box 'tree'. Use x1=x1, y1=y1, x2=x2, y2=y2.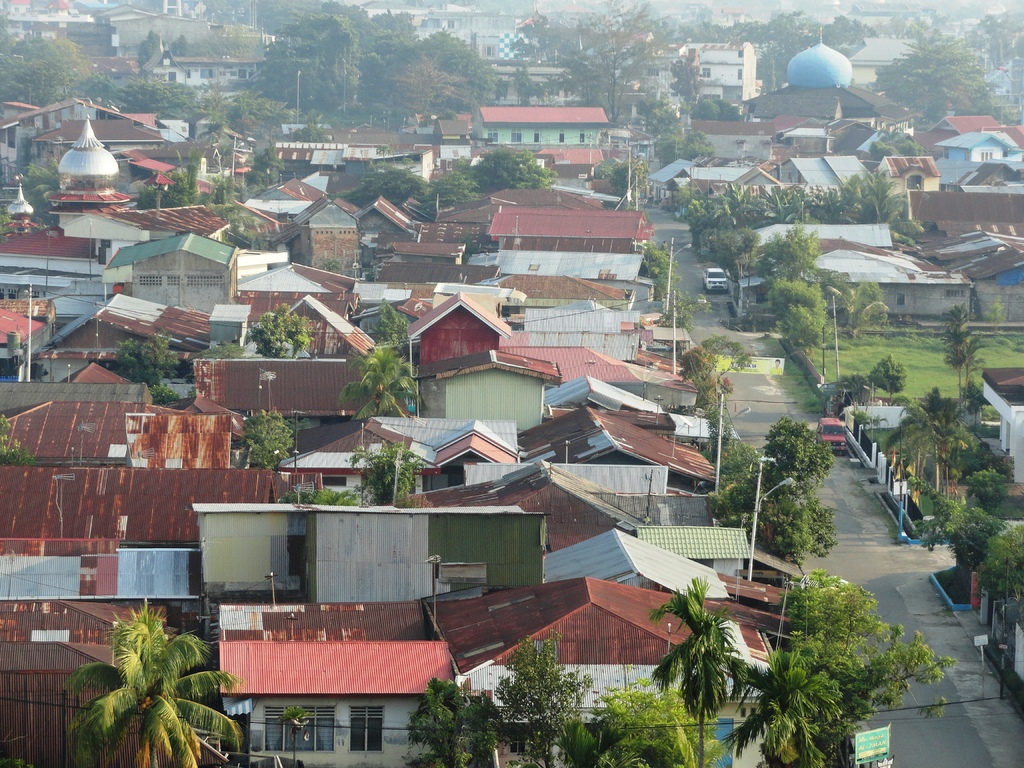
x1=943, y1=300, x2=996, y2=410.
